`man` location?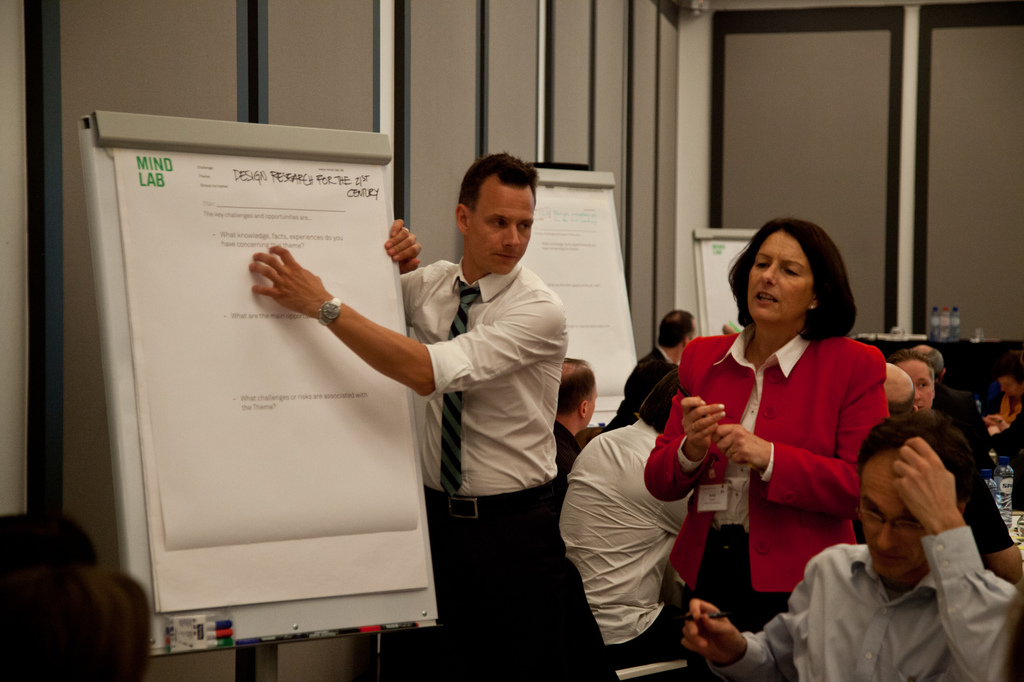
<region>882, 345, 940, 413</region>
